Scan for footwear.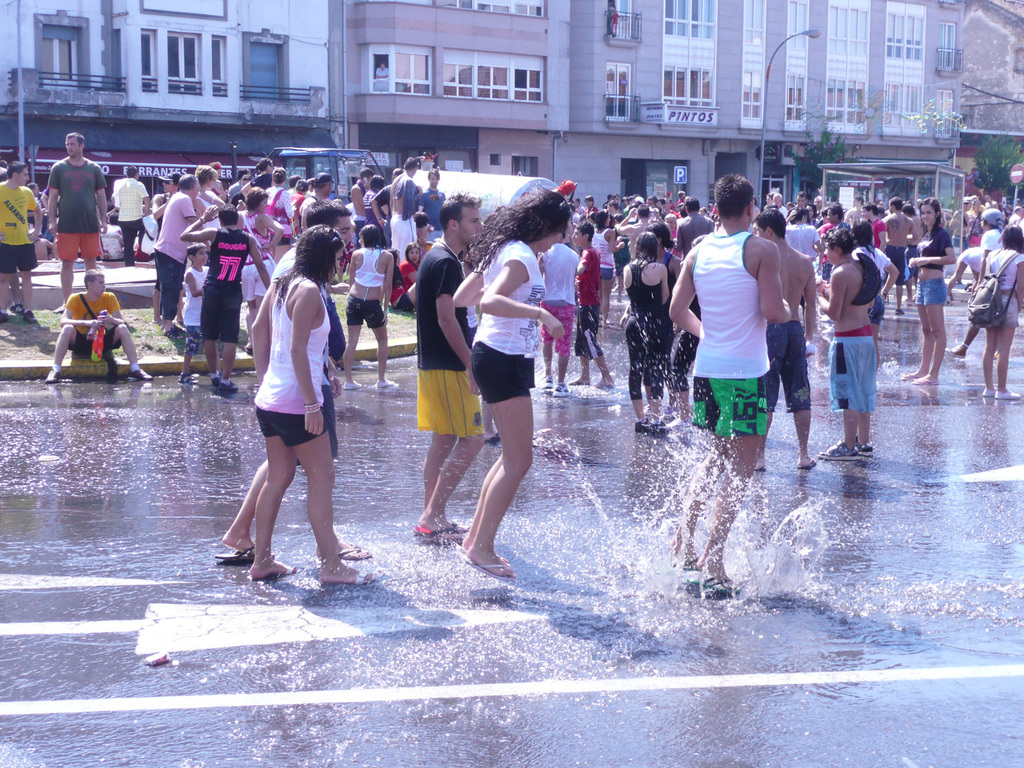
Scan result: (left=431, top=522, right=459, bottom=543).
